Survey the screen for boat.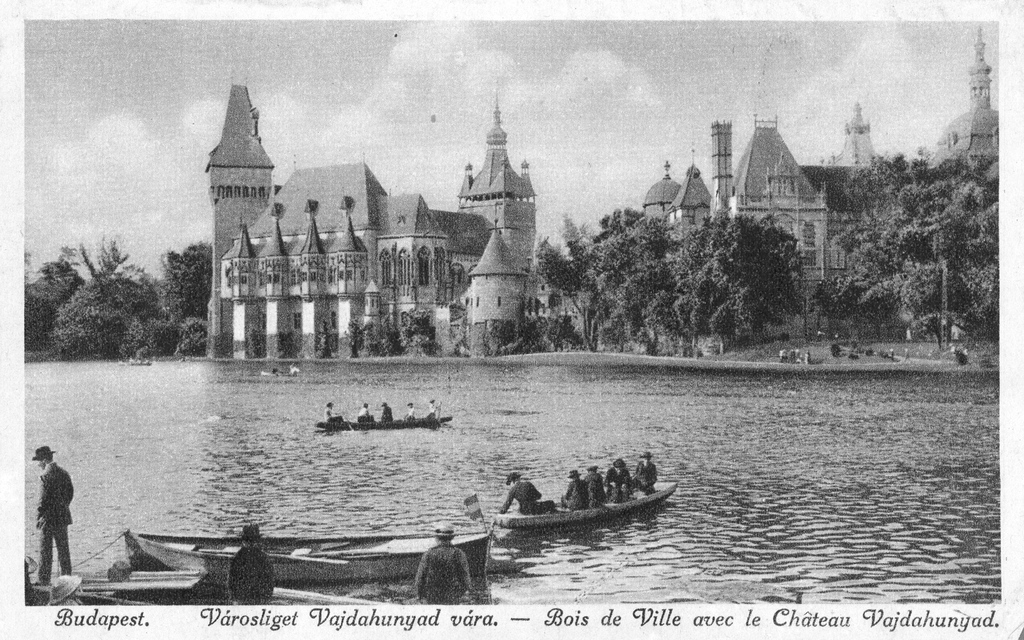
Survey found: left=483, top=461, right=689, bottom=536.
